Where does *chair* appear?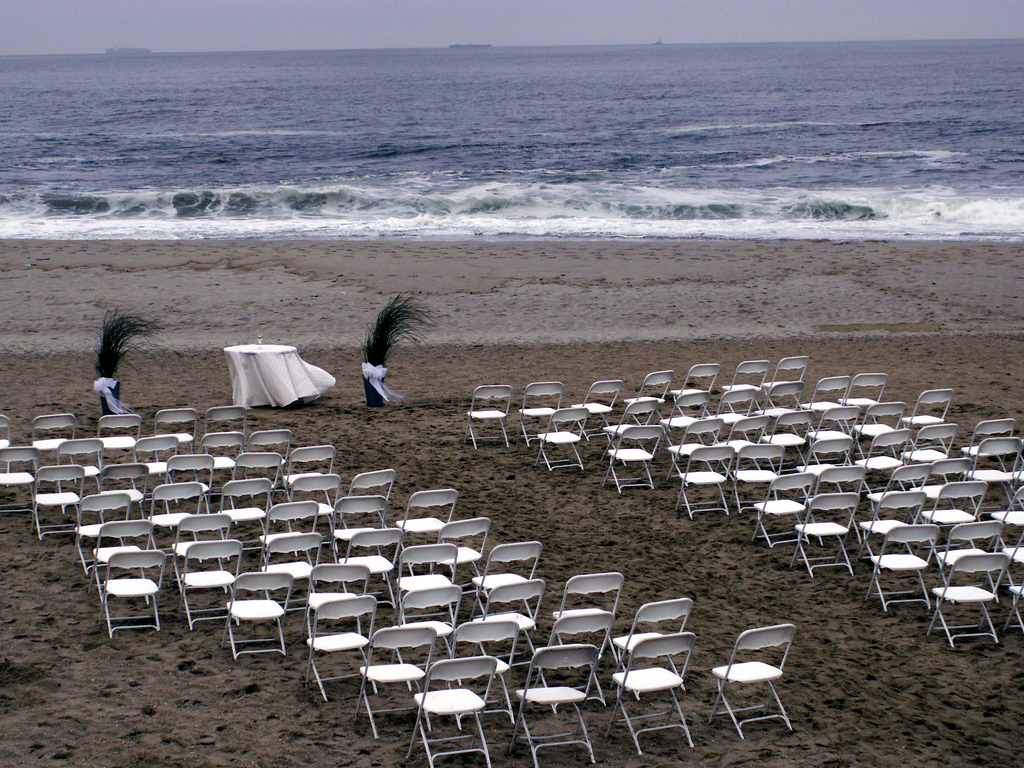
Appears at box(567, 380, 620, 442).
